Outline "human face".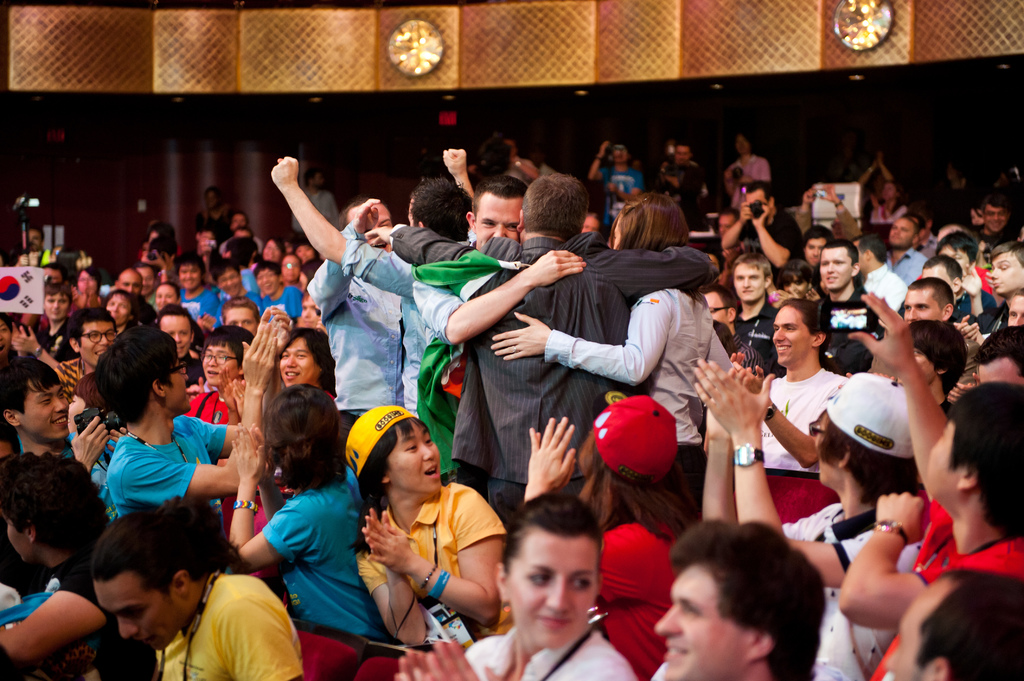
Outline: 76/272/98/296.
